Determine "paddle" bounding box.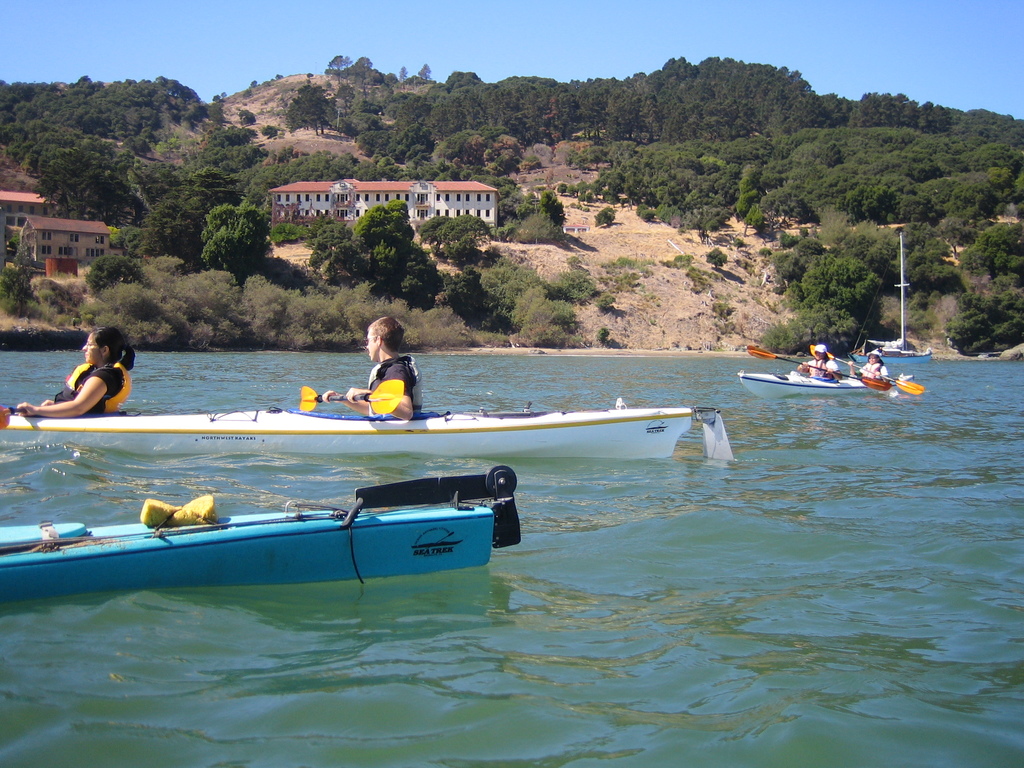
Determined: x1=748, y1=346, x2=890, y2=392.
